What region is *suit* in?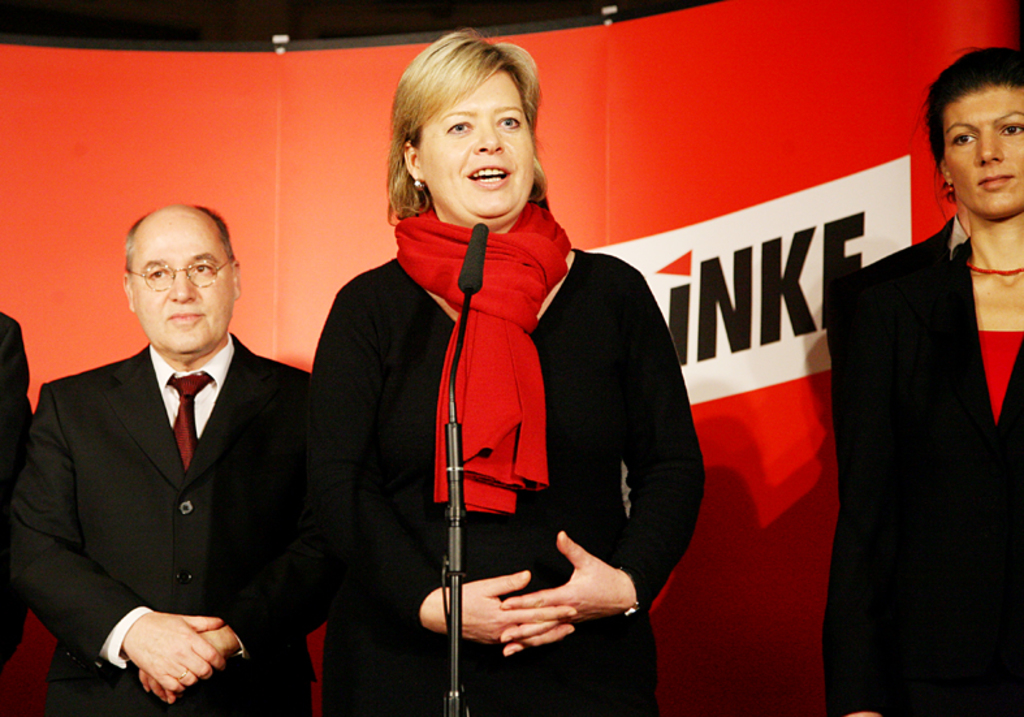
crop(0, 311, 40, 675).
